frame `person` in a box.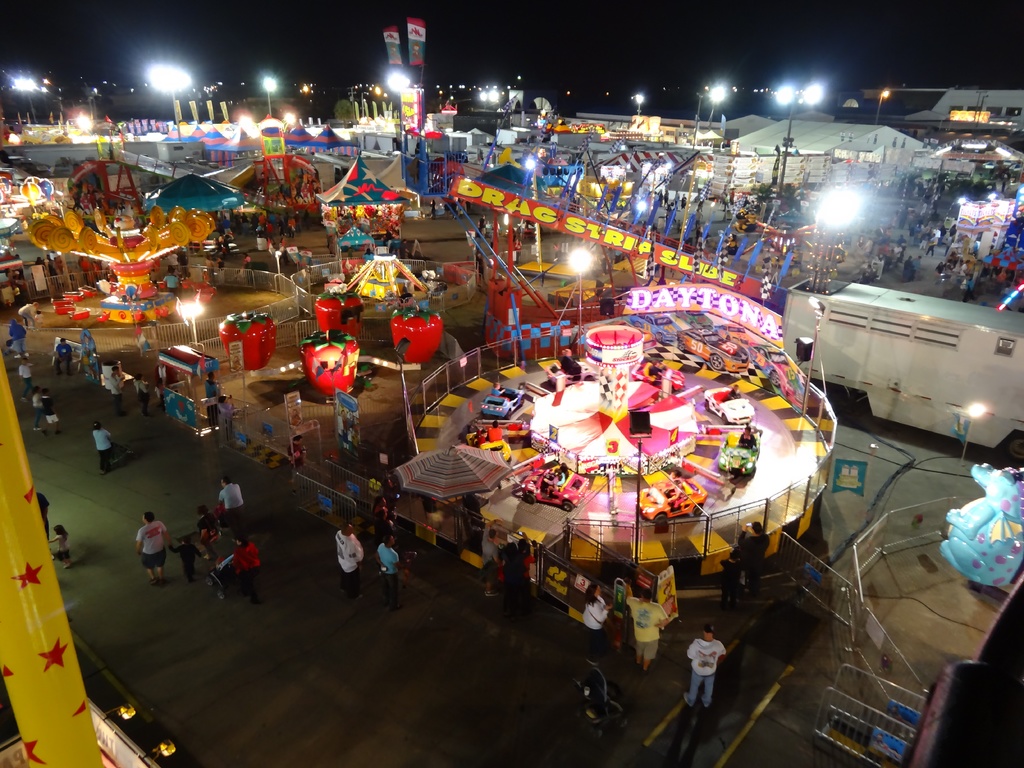
[x1=685, y1=624, x2=730, y2=708].
